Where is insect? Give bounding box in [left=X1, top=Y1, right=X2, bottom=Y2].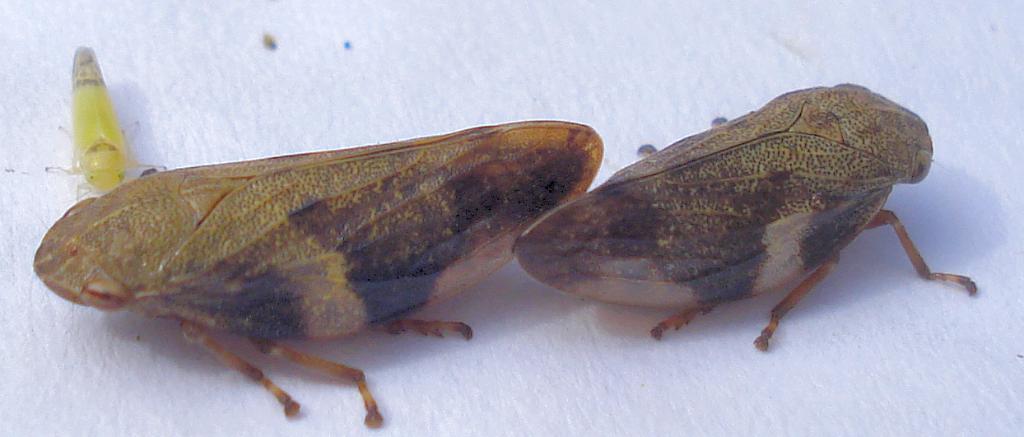
[left=513, top=81, right=980, bottom=353].
